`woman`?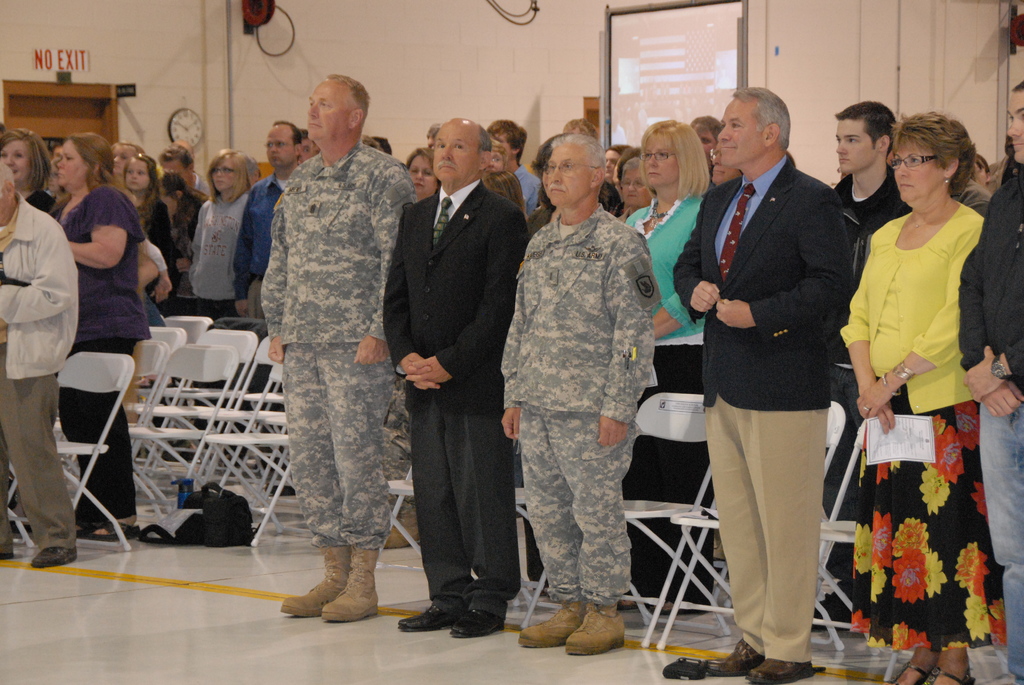
bbox=[598, 142, 632, 190]
